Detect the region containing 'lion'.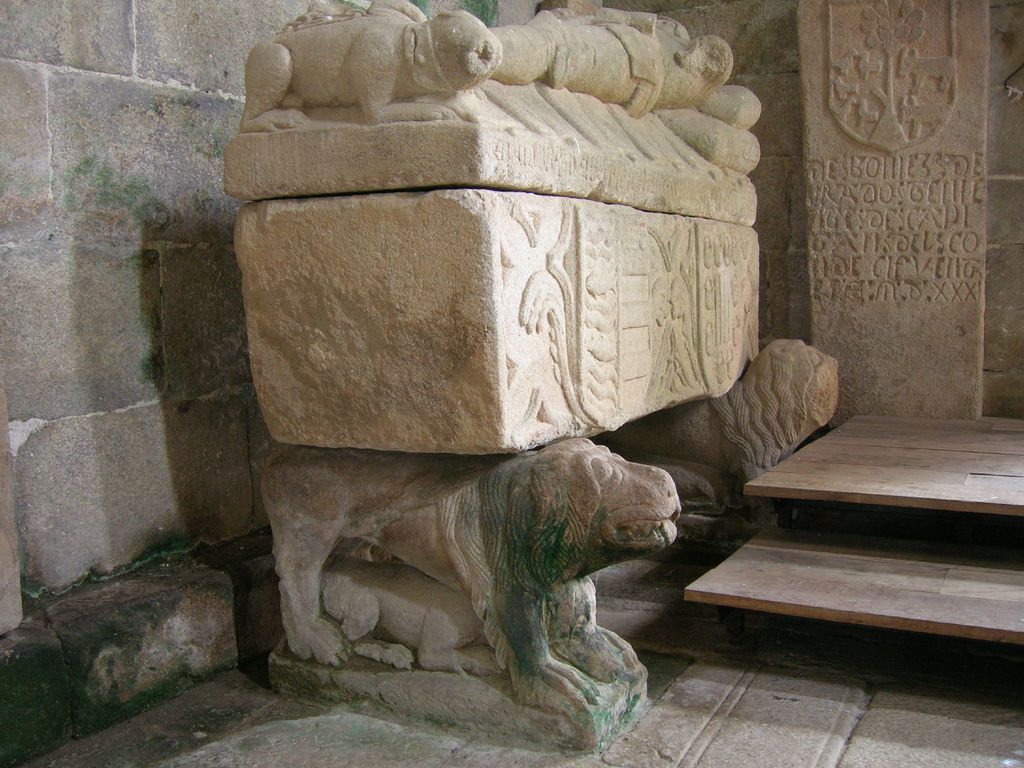
left=267, top=438, right=681, bottom=708.
